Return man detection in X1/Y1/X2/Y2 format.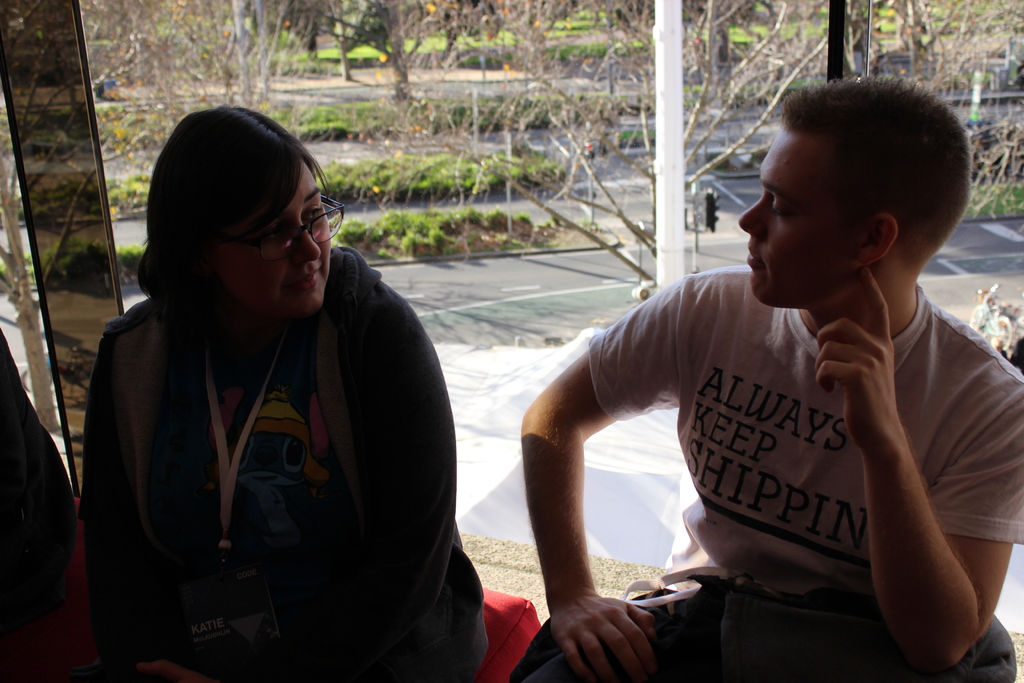
478/83/994/663.
